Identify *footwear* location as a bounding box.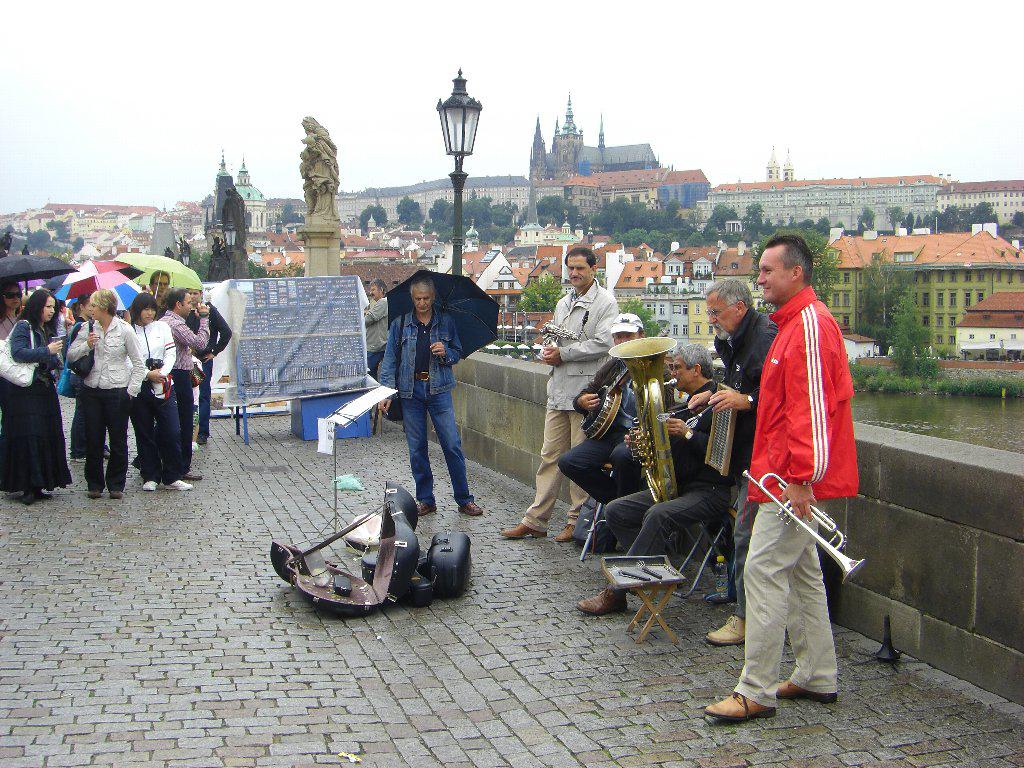
pyautogui.locateOnScreen(704, 687, 777, 718).
